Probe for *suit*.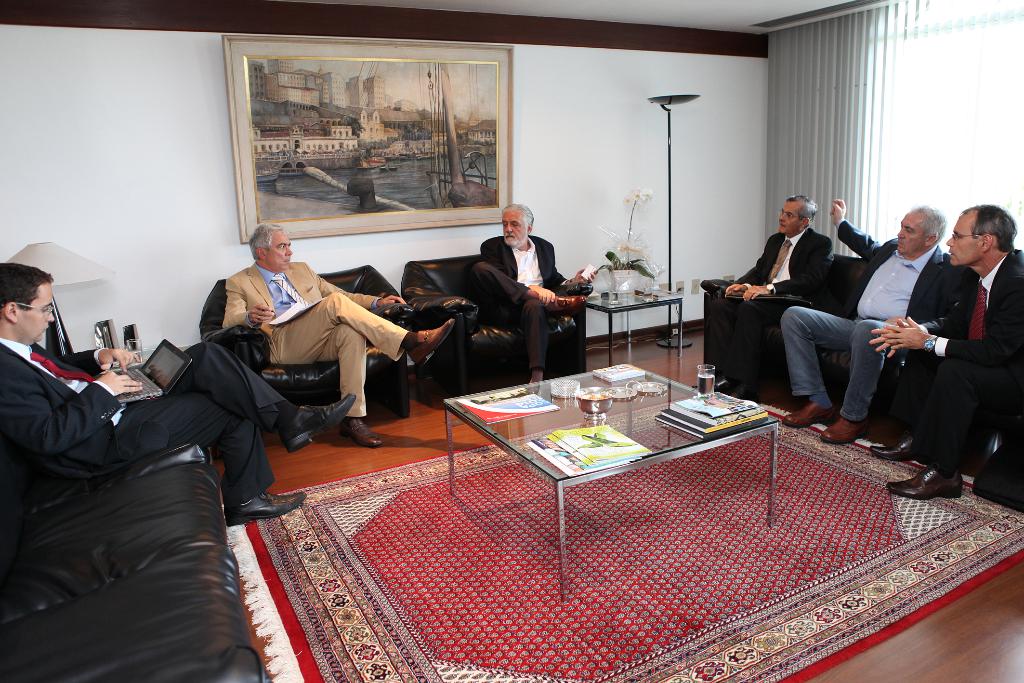
Probe result: [0, 333, 287, 514].
